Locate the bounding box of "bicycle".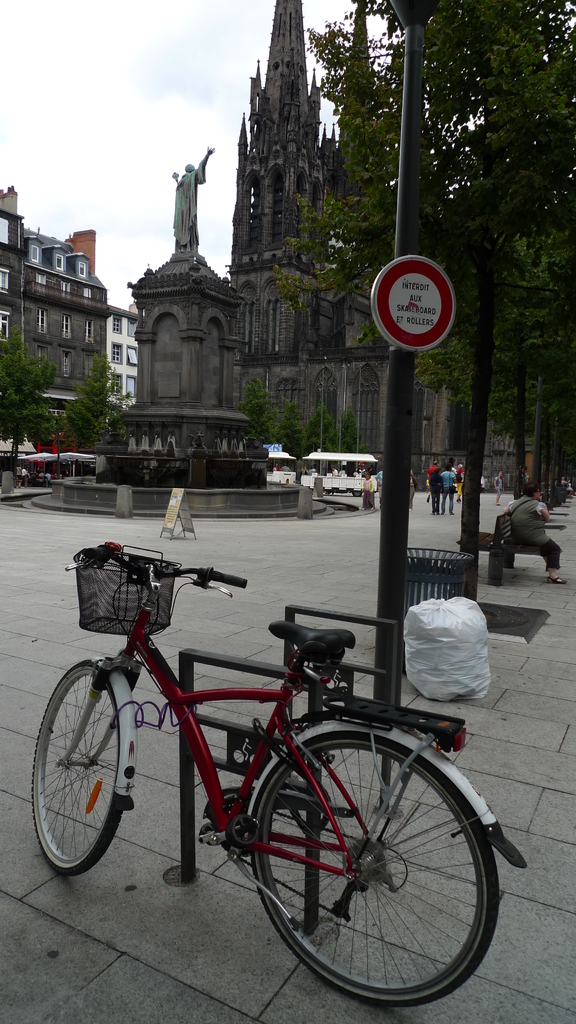
Bounding box: x1=51 y1=512 x2=518 y2=1000.
